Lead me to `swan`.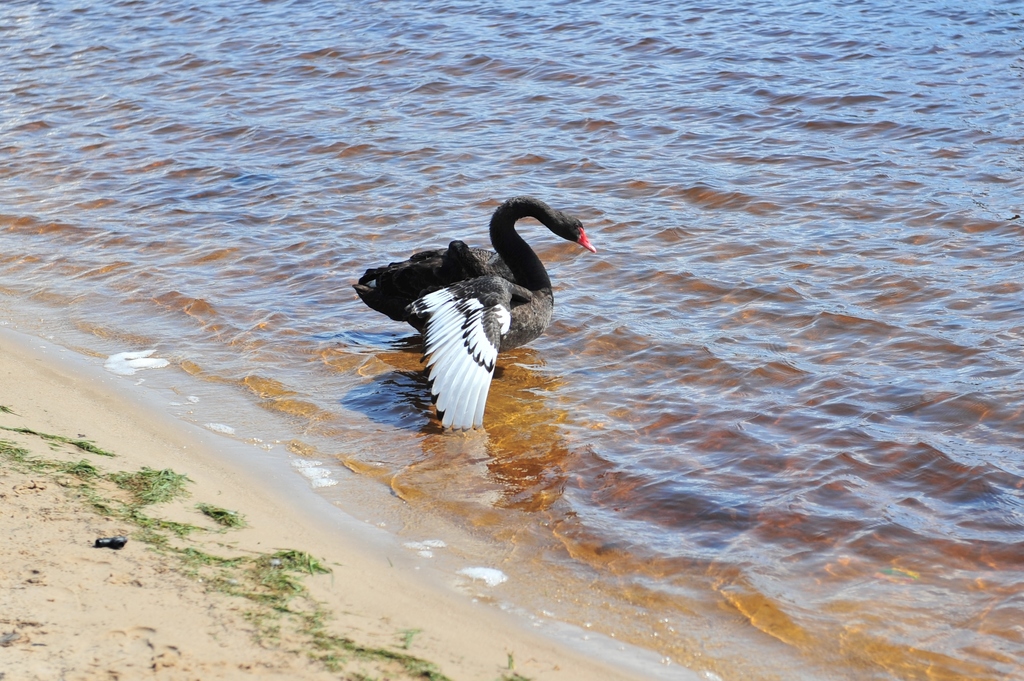
Lead to 348, 201, 584, 429.
